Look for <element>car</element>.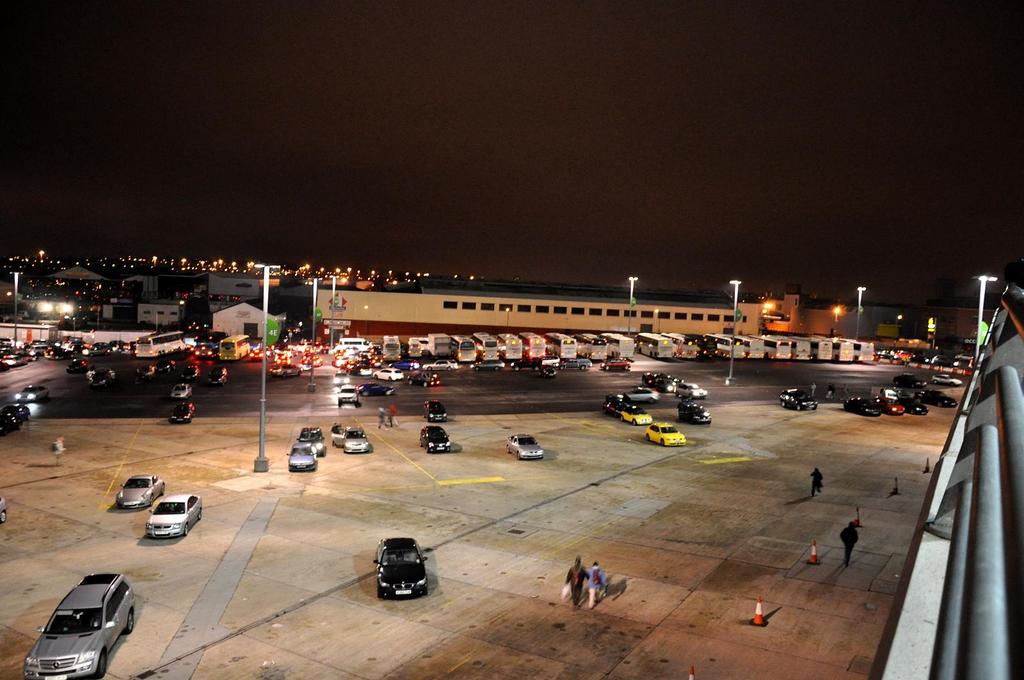
Found: BBox(424, 359, 456, 371).
